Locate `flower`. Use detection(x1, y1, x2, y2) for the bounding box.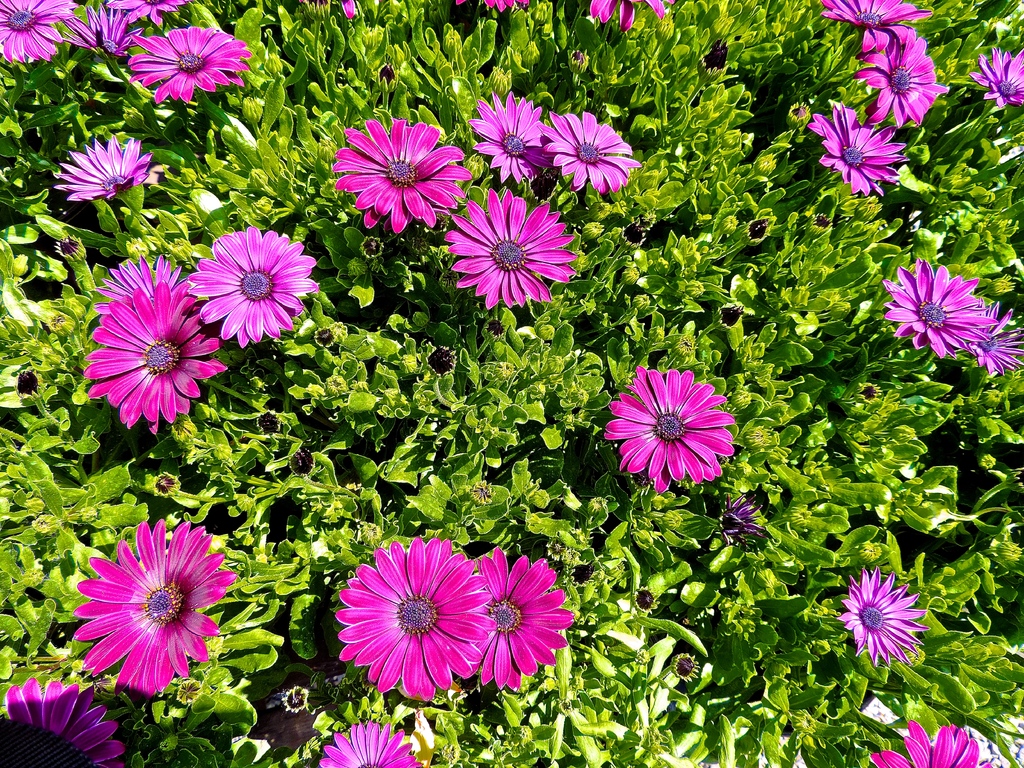
detection(190, 221, 319, 348).
